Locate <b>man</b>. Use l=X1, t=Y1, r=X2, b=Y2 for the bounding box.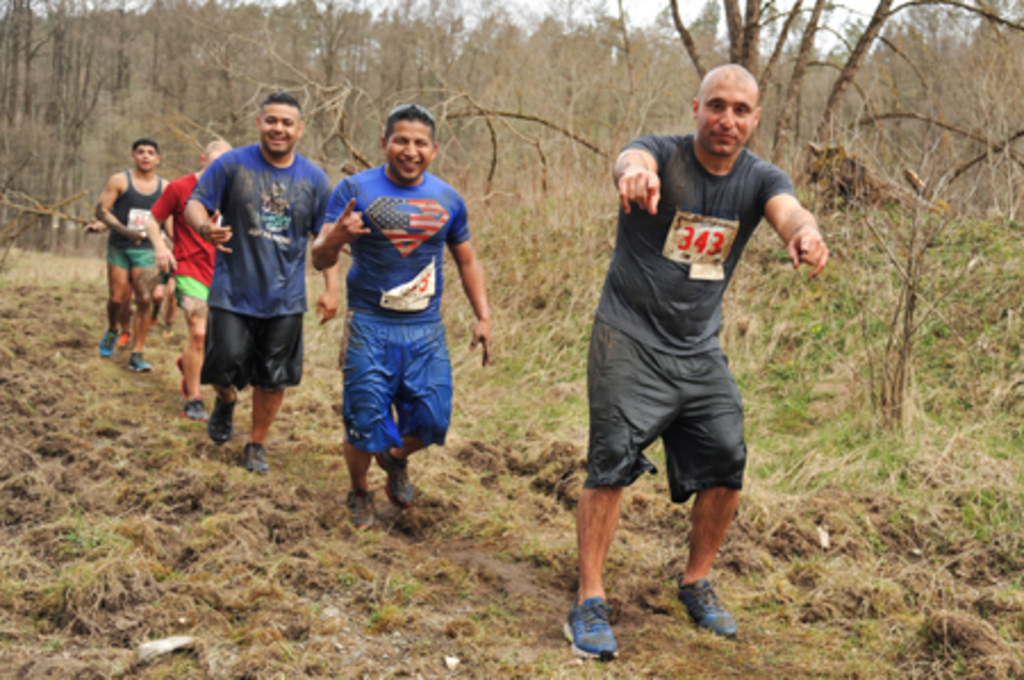
l=569, t=127, r=803, b=612.
